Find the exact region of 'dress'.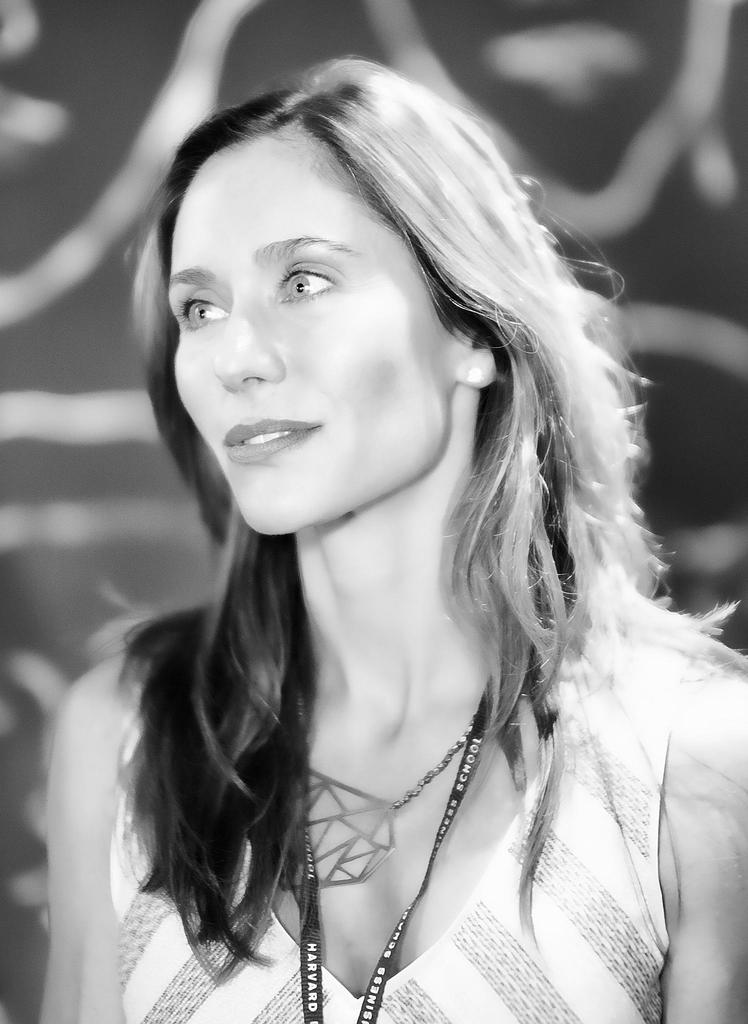
Exact region: 109 623 697 1023.
